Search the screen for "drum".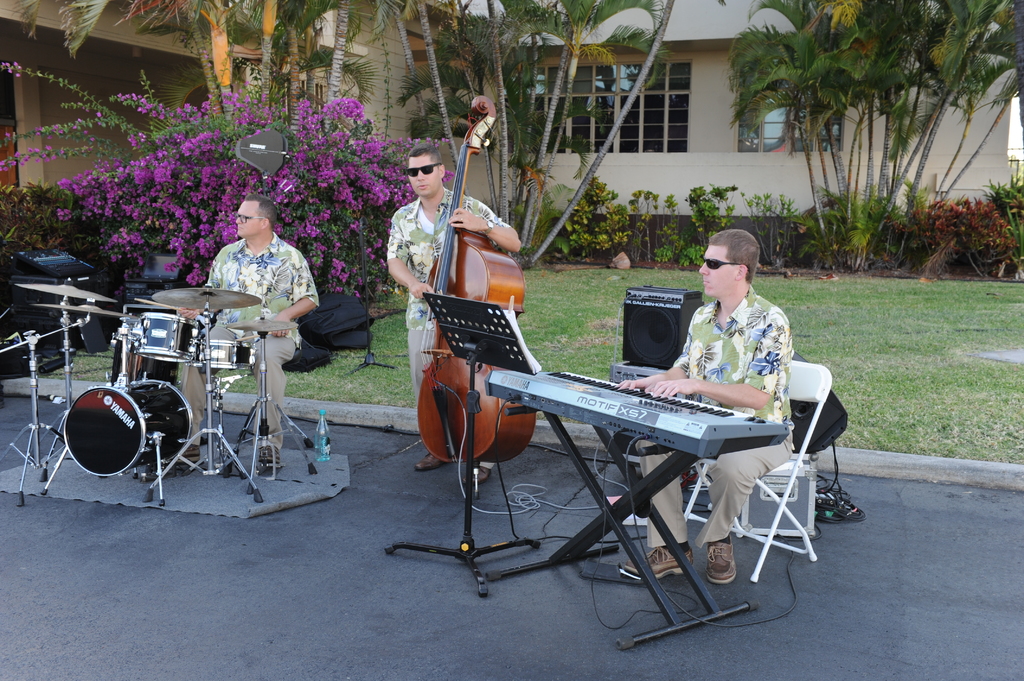
Found at bbox=[191, 339, 256, 369].
